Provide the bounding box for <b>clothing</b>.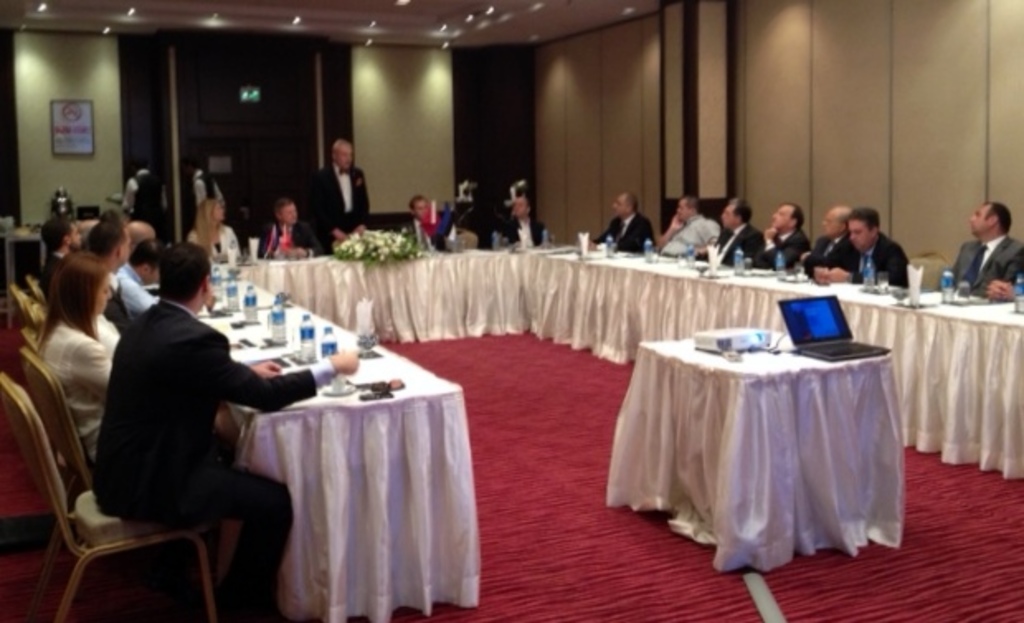
pyautogui.locateOnScreen(41, 307, 149, 487).
